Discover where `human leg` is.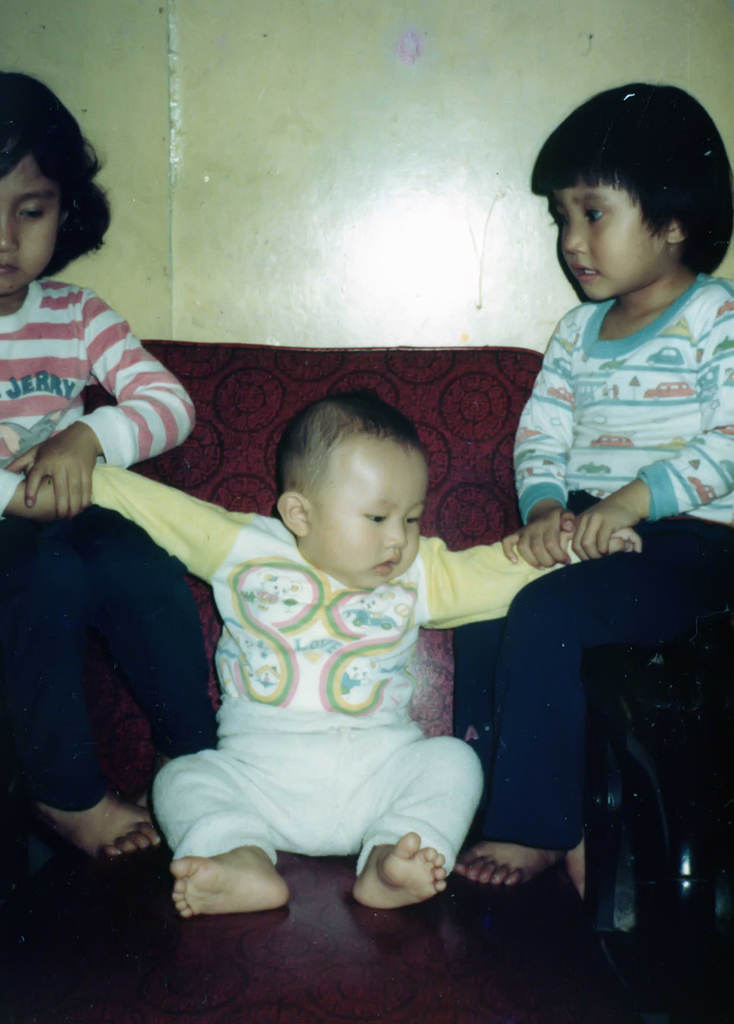
Discovered at 0/514/168/846.
